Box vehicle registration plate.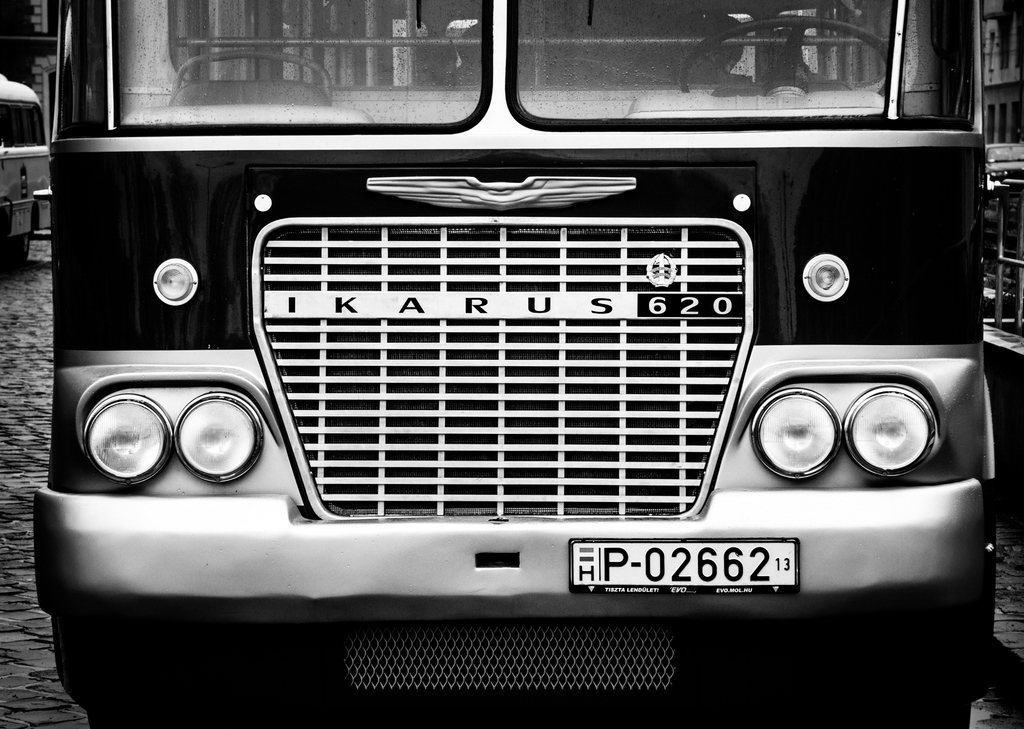
Rect(553, 532, 838, 611).
